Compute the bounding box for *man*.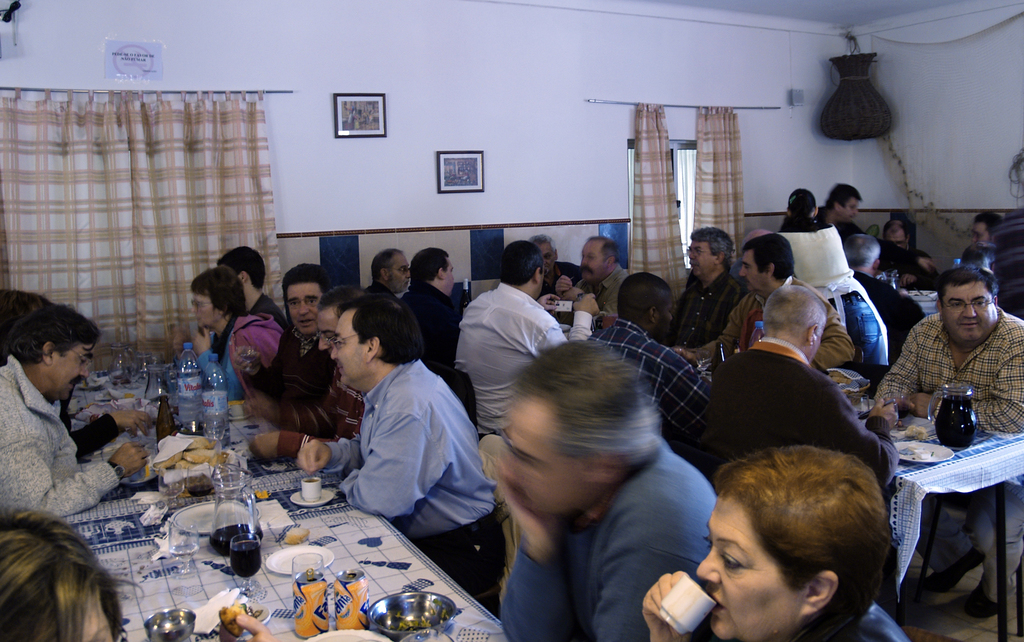
crop(0, 305, 153, 526).
